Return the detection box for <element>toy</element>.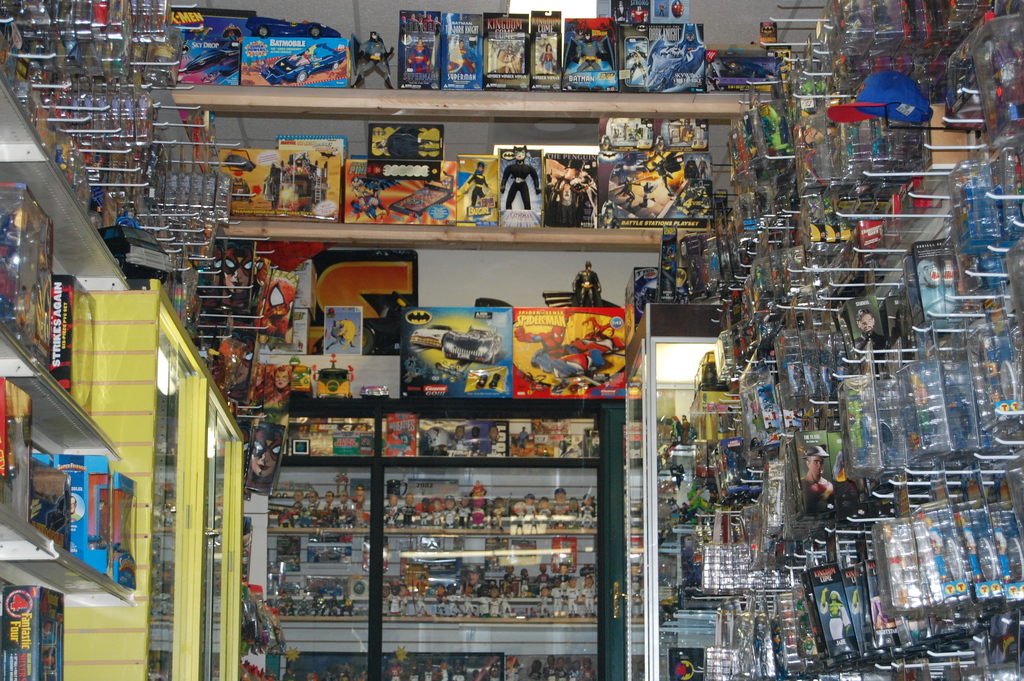
bbox=(624, 265, 661, 309).
